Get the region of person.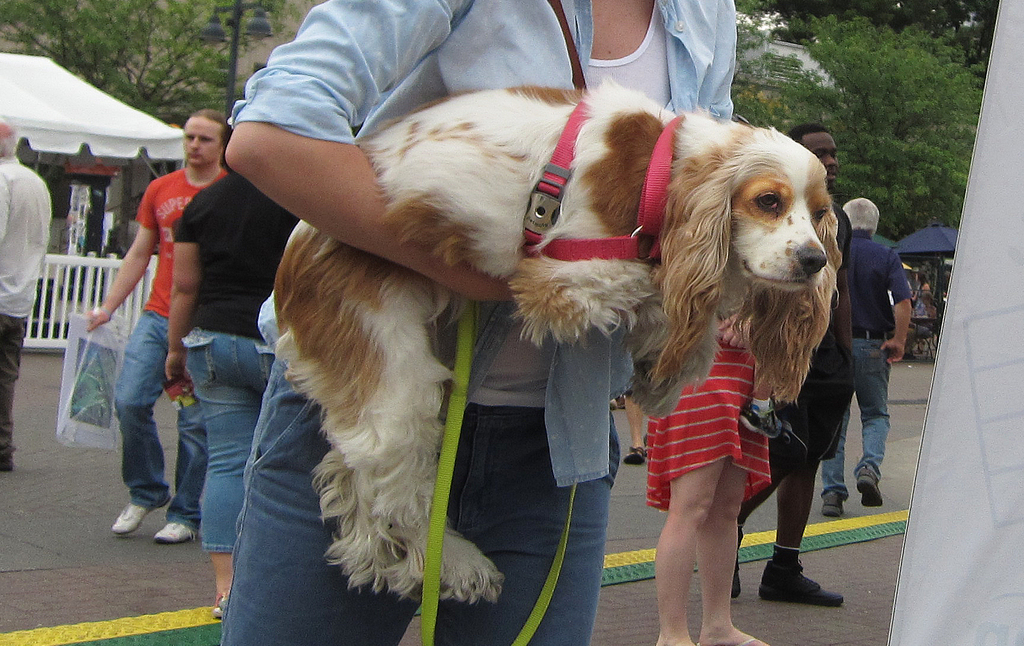
l=645, t=108, r=775, b=645.
